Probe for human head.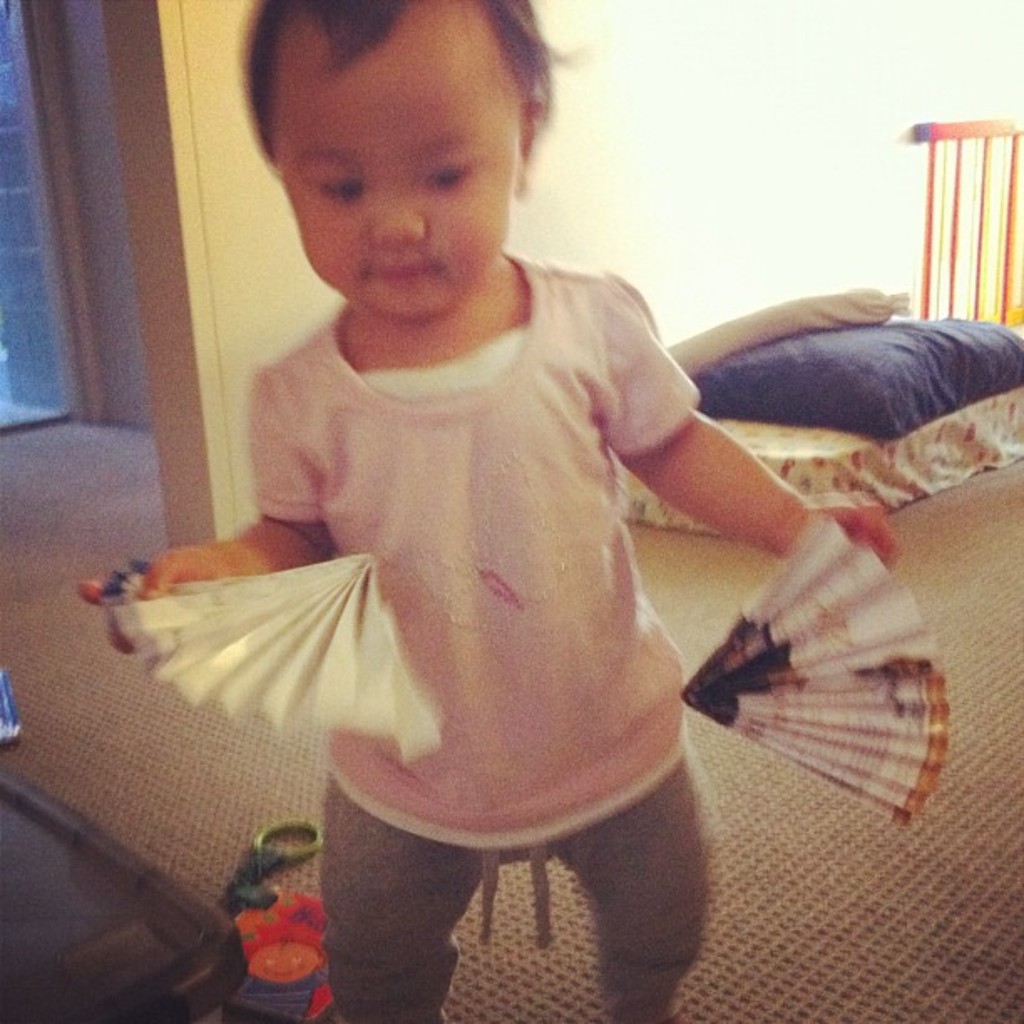
Probe result: bbox(248, 0, 545, 318).
